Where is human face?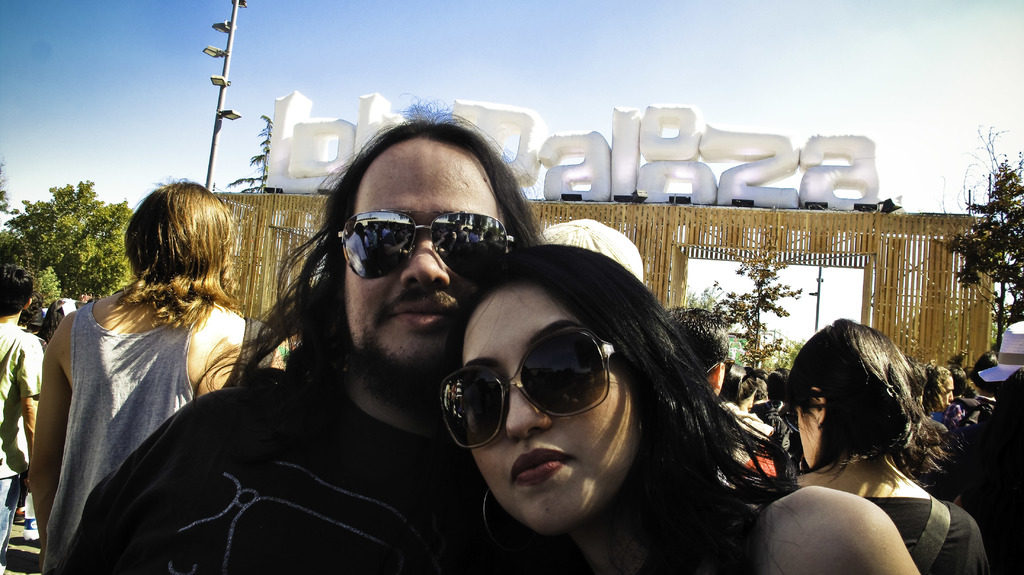
box=[445, 275, 643, 555].
